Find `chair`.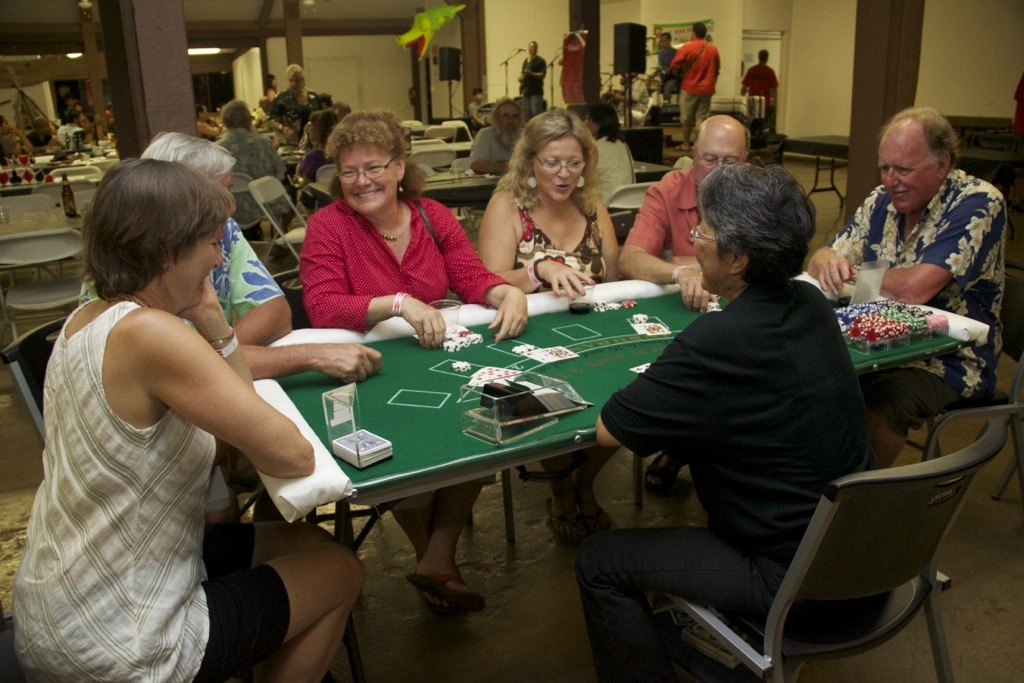
BBox(589, 179, 650, 209).
